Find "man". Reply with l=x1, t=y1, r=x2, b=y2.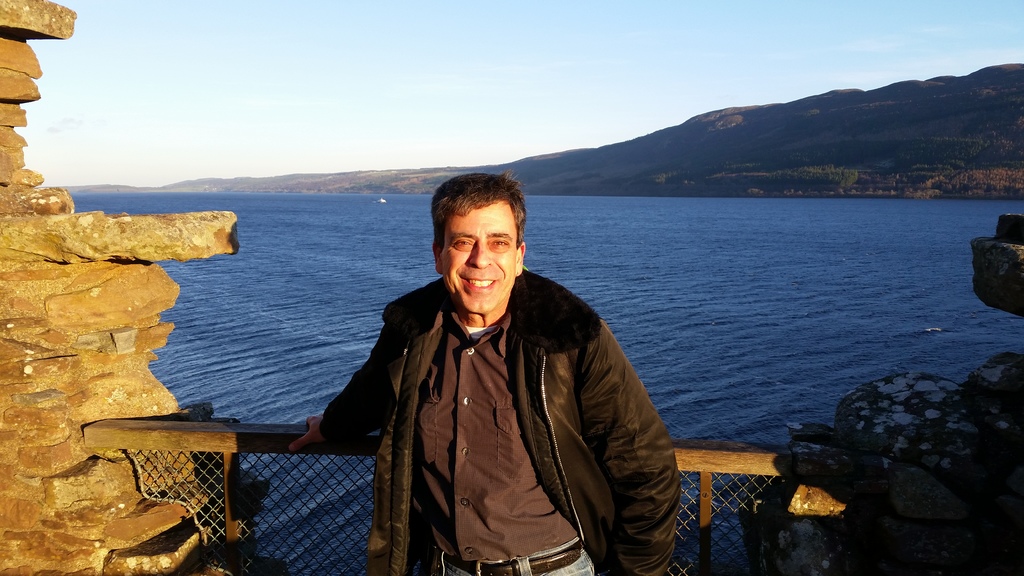
l=287, t=173, r=678, b=575.
